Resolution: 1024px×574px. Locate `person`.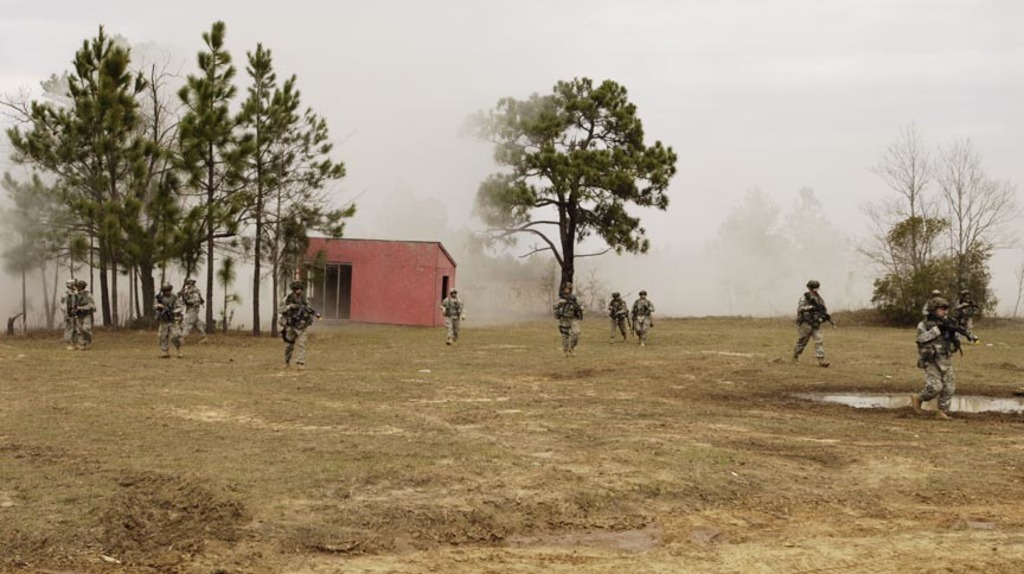
bbox=[179, 278, 207, 347].
